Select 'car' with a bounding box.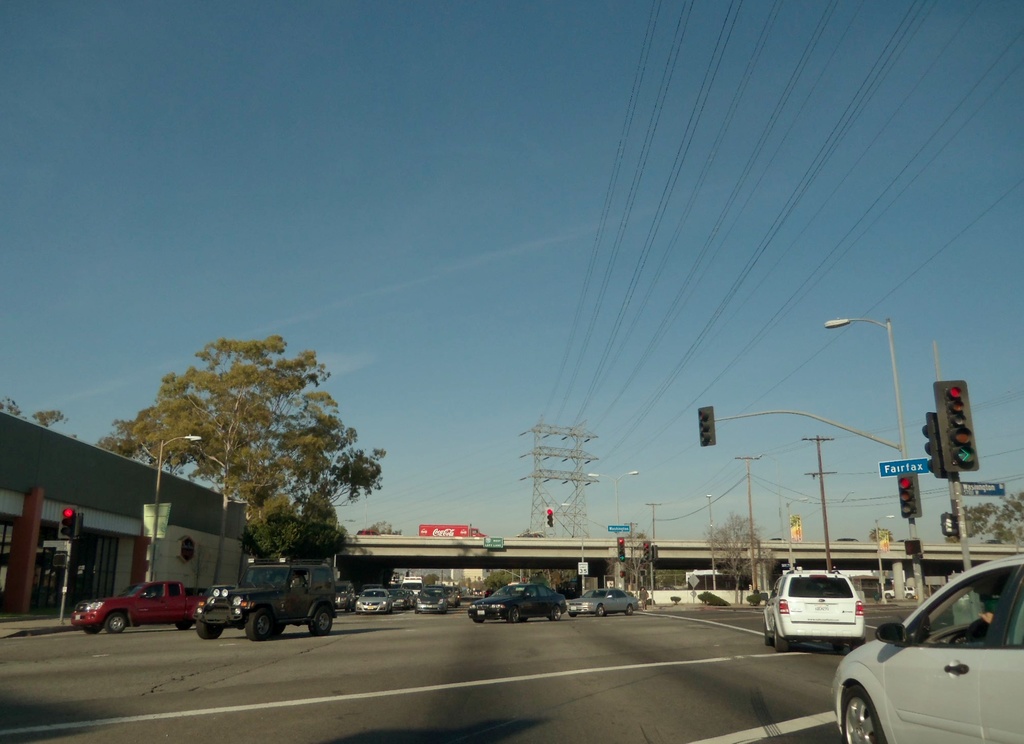
(486,589,495,597).
